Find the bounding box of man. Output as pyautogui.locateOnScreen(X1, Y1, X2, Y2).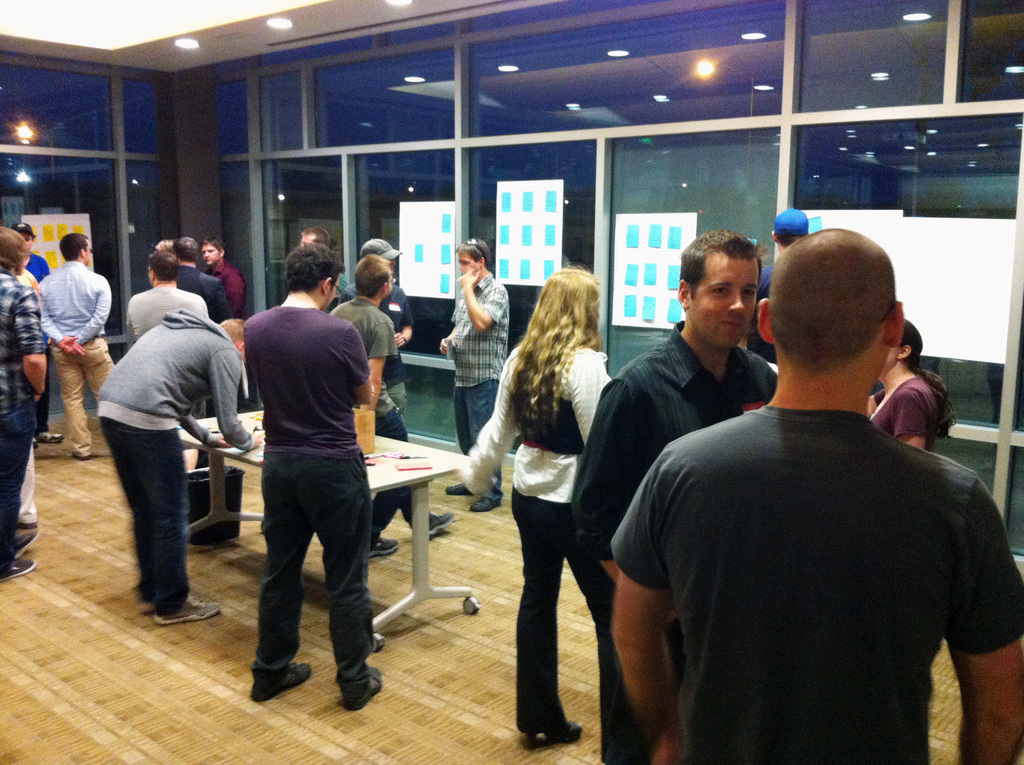
pyautogui.locateOnScreen(330, 248, 443, 568).
